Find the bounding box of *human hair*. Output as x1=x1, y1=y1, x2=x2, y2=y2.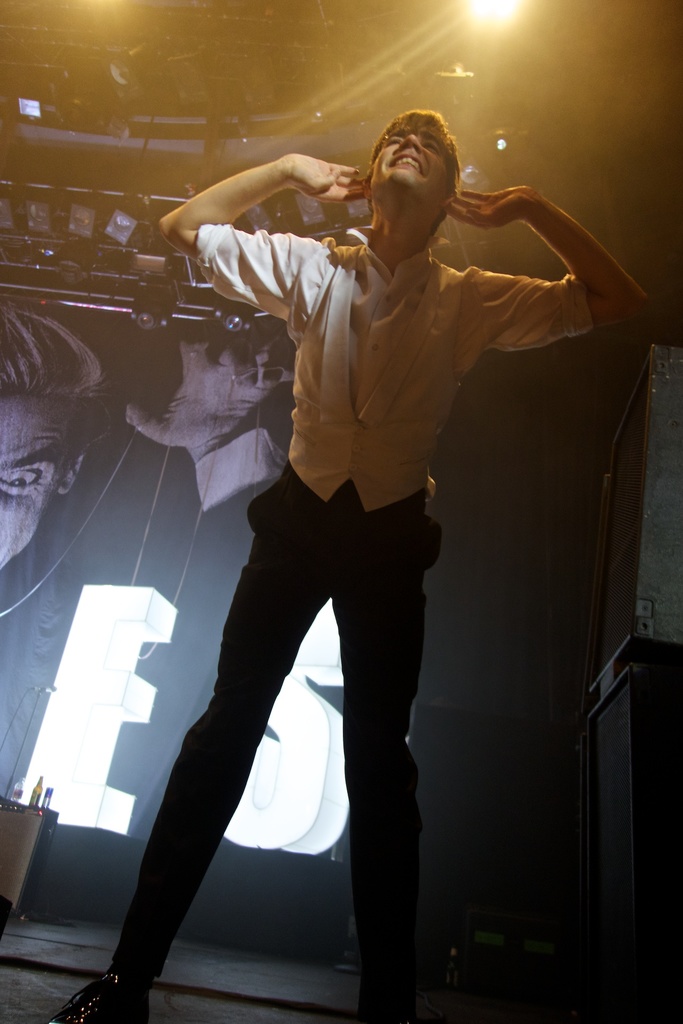
x1=374, y1=108, x2=463, y2=216.
